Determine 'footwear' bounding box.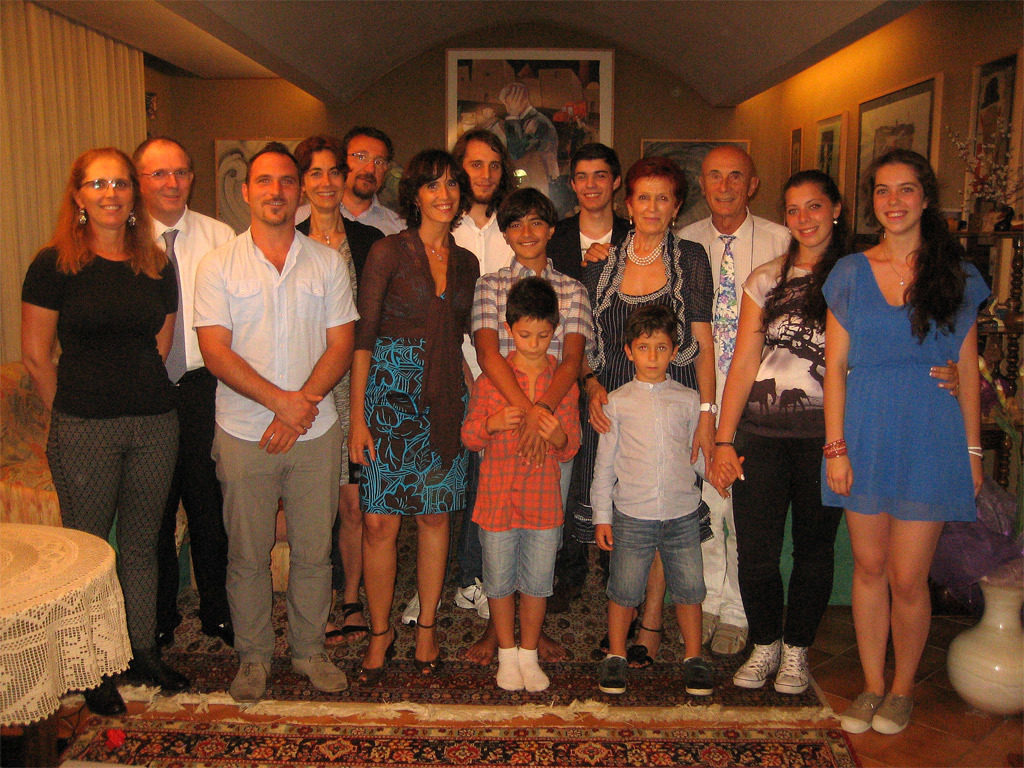
Determined: select_region(780, 637, 808, 704).
